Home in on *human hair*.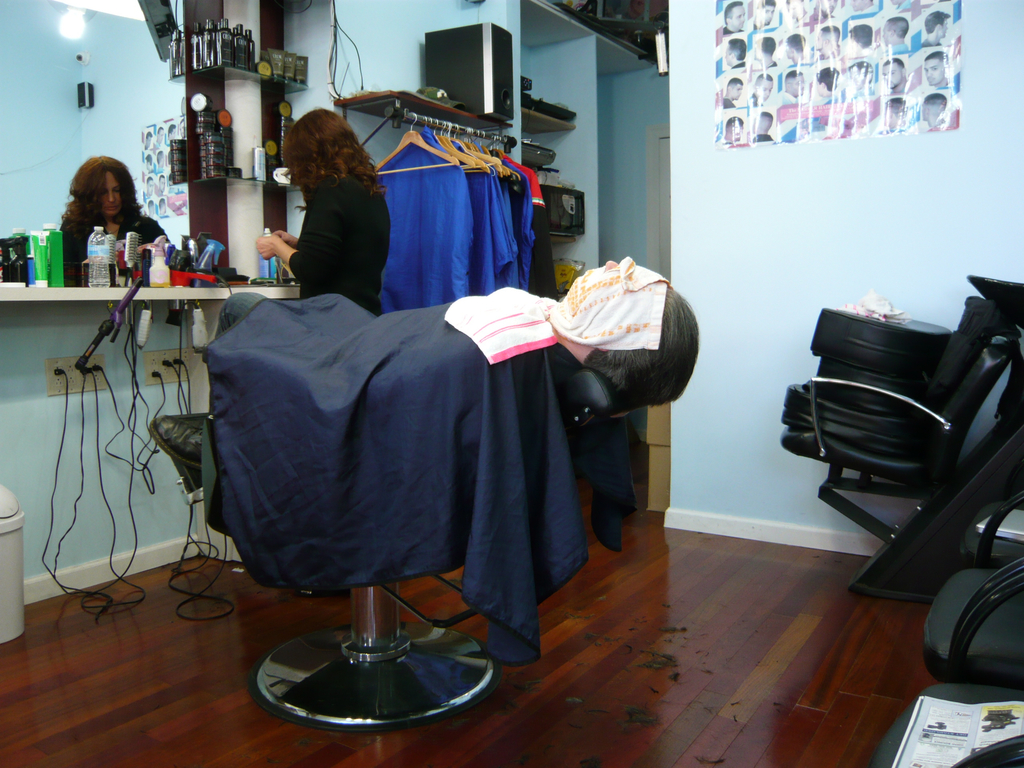
Homed in at (x1=881, y1=56, x2=906, y2=67).
